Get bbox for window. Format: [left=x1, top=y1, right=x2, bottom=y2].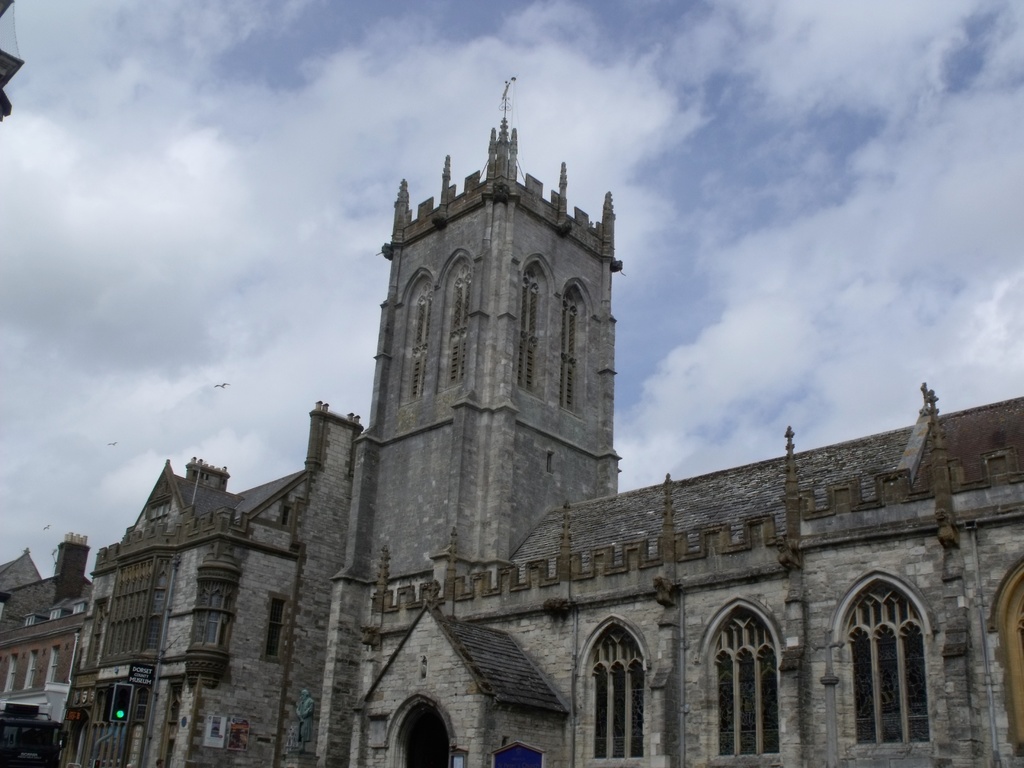
[left=73, top=604, right=84, bottom=613].
